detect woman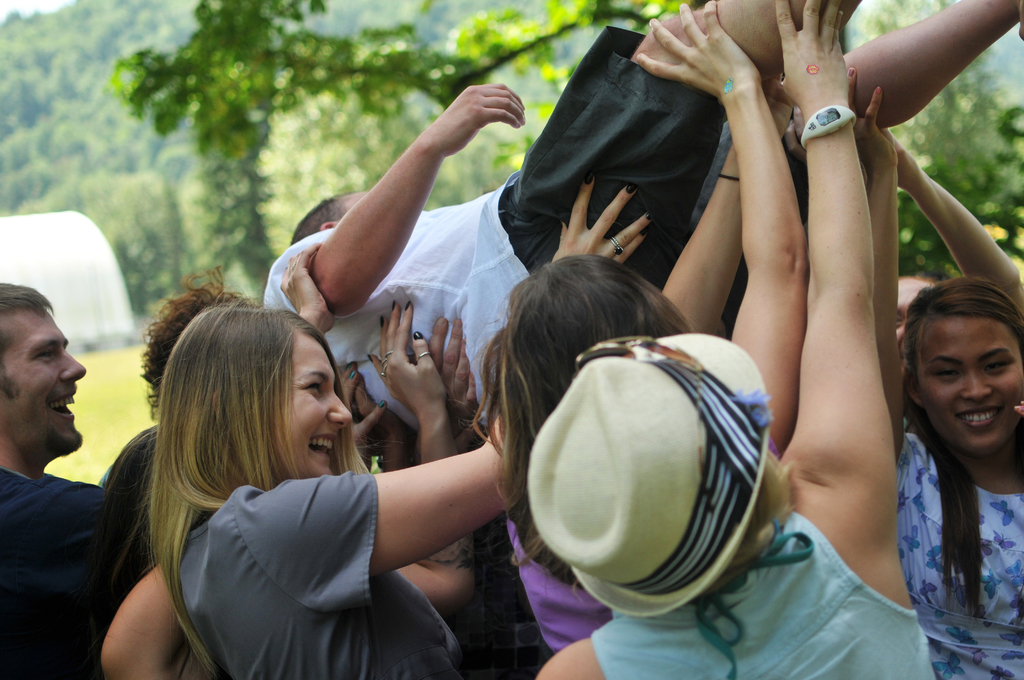
{"left": 460, "top": 74, "right": 783, "bottom": 654}
